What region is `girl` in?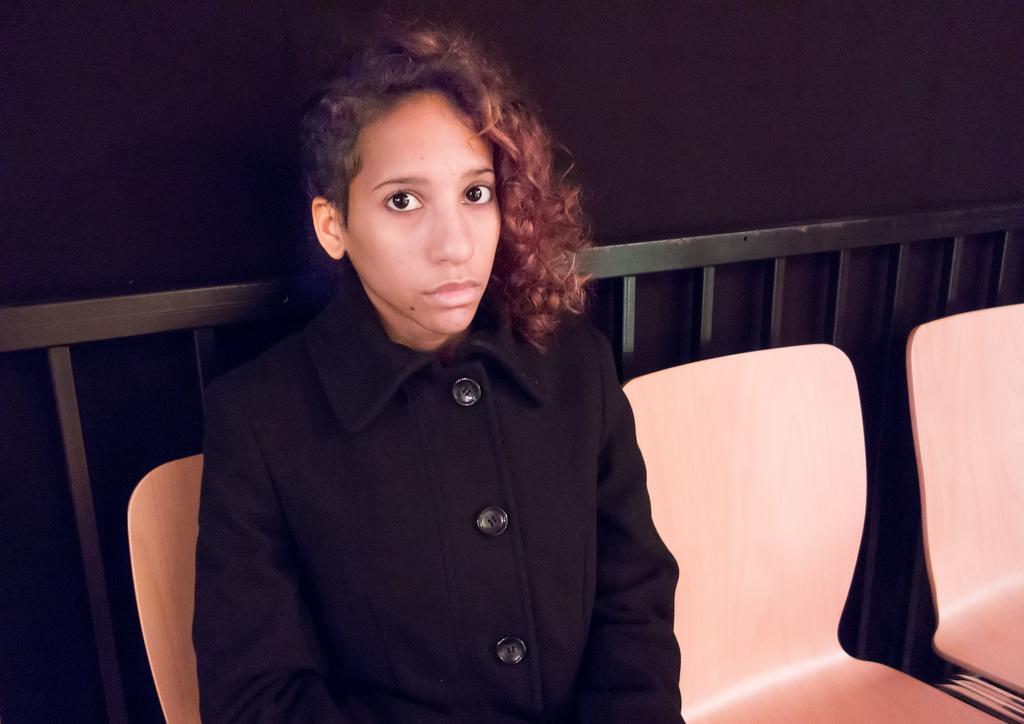
(x1=184, y1=24, x2=690, y2=723).
